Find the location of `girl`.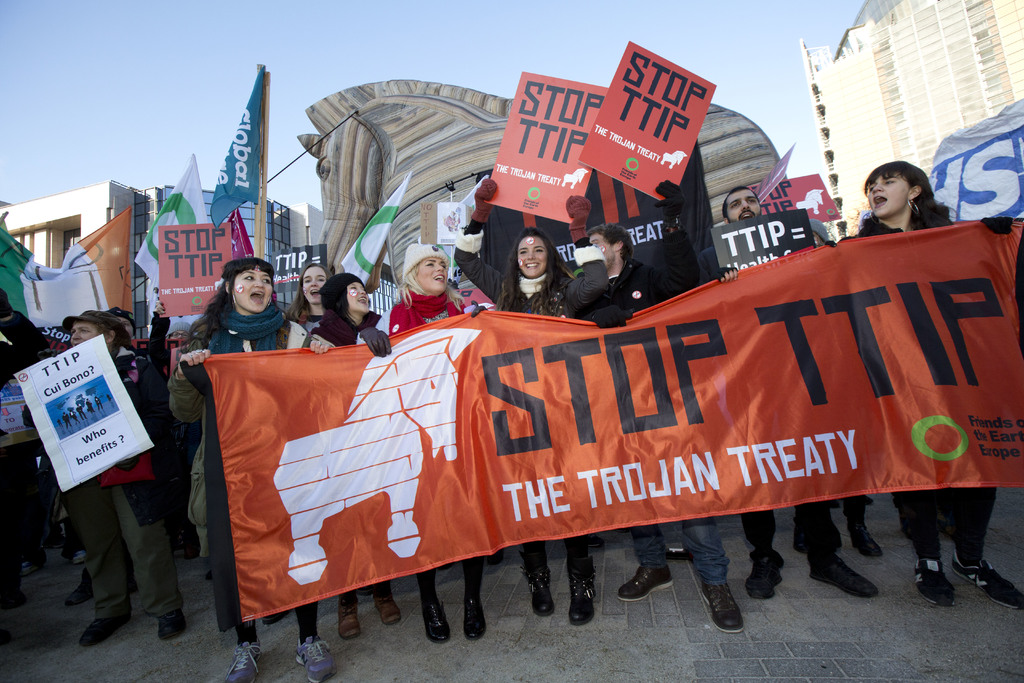
Location: pyautogui.locateOnScreen(168, 252, 335, 682).
